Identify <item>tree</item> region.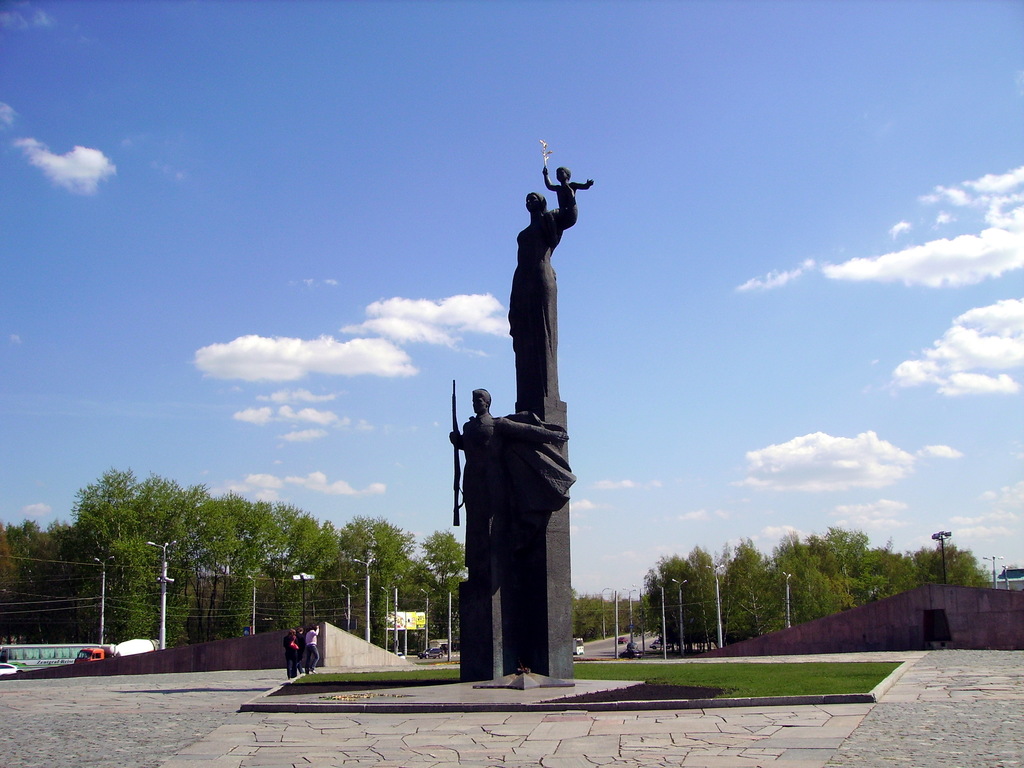
Region: x1=715, y1=536, x2=777, y2=633.
